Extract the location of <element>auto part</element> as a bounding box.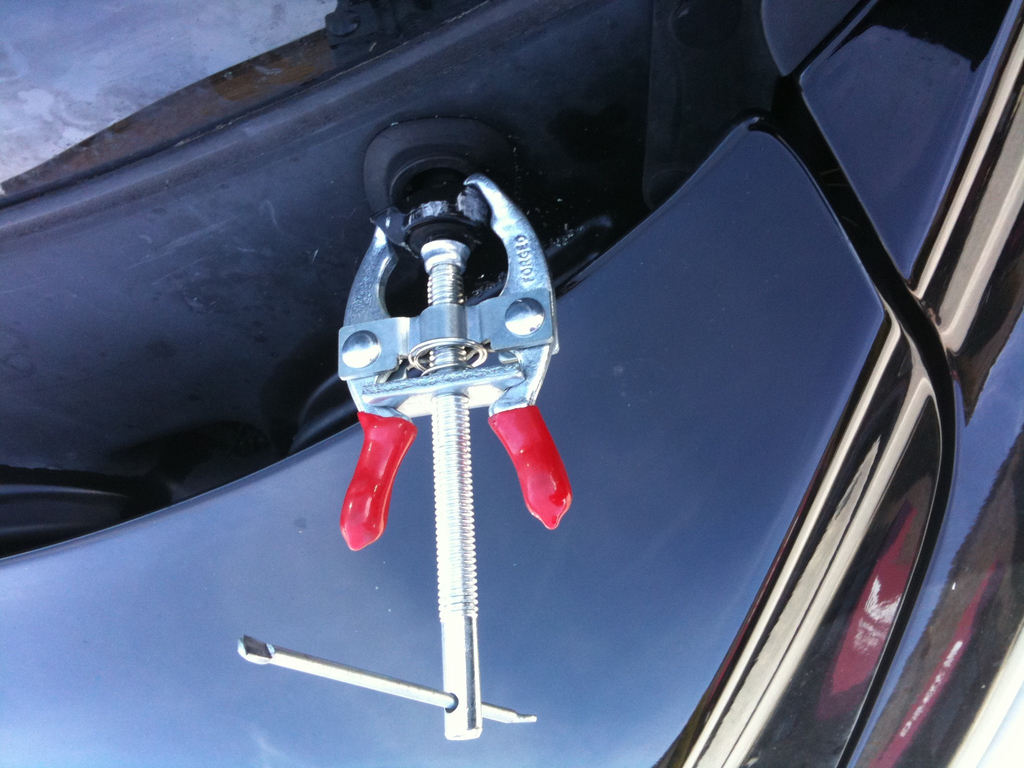
[x1=0, y1=0, x2=1023, y2=767].
